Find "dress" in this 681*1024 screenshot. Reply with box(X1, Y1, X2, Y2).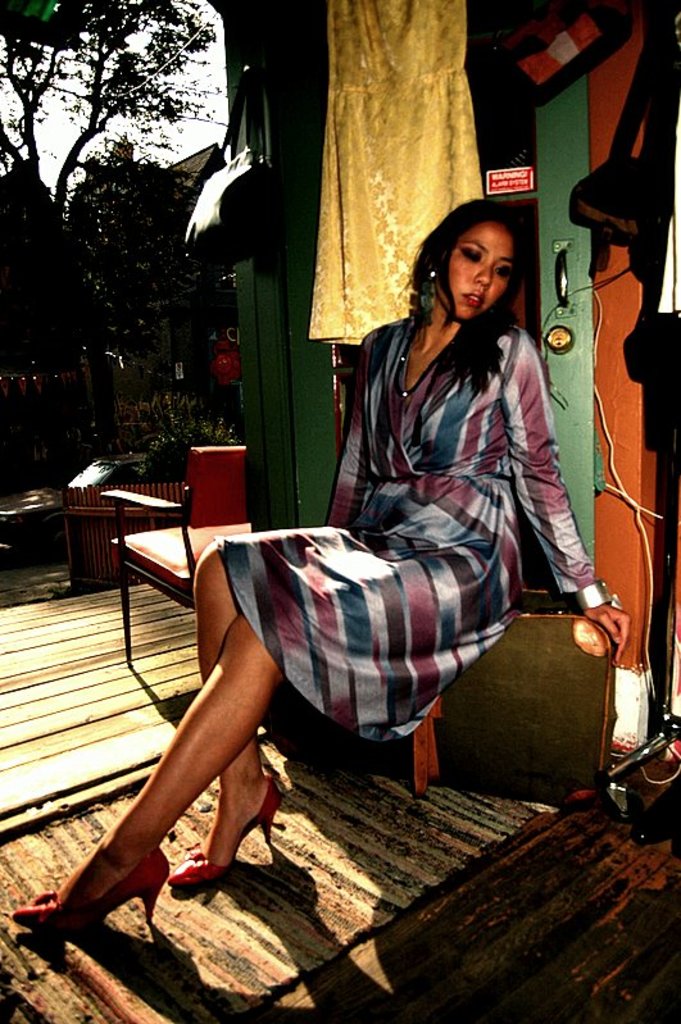
box(214, 317, 614, 795).
